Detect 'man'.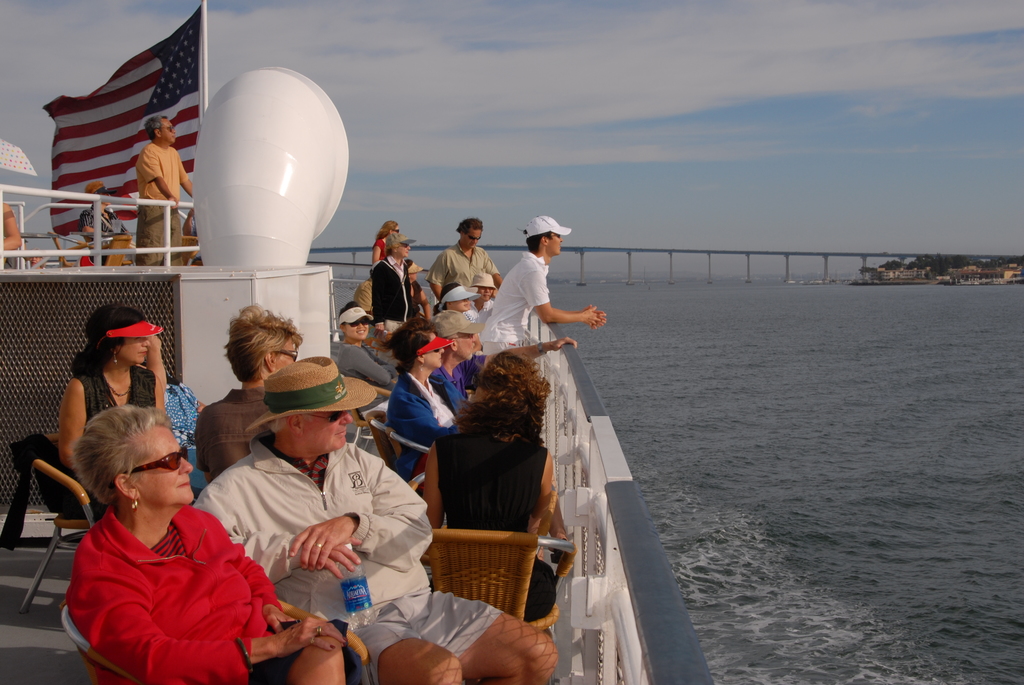
Detected at locate(476, 262, 501, 308).
